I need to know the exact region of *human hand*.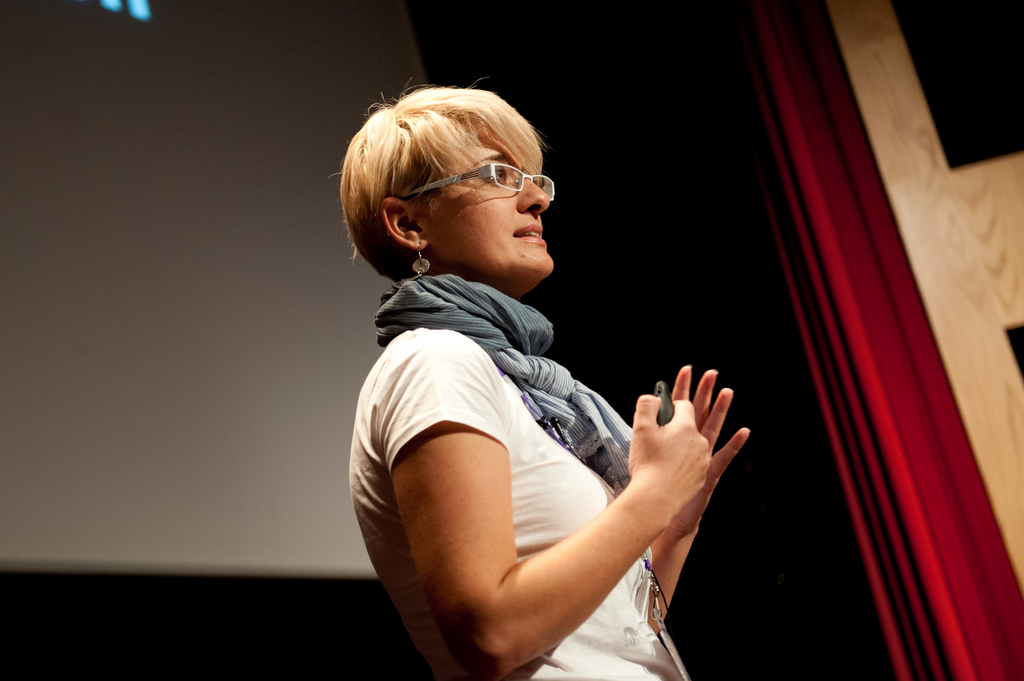
Region: bbox=[627, 392, 711, 522].
